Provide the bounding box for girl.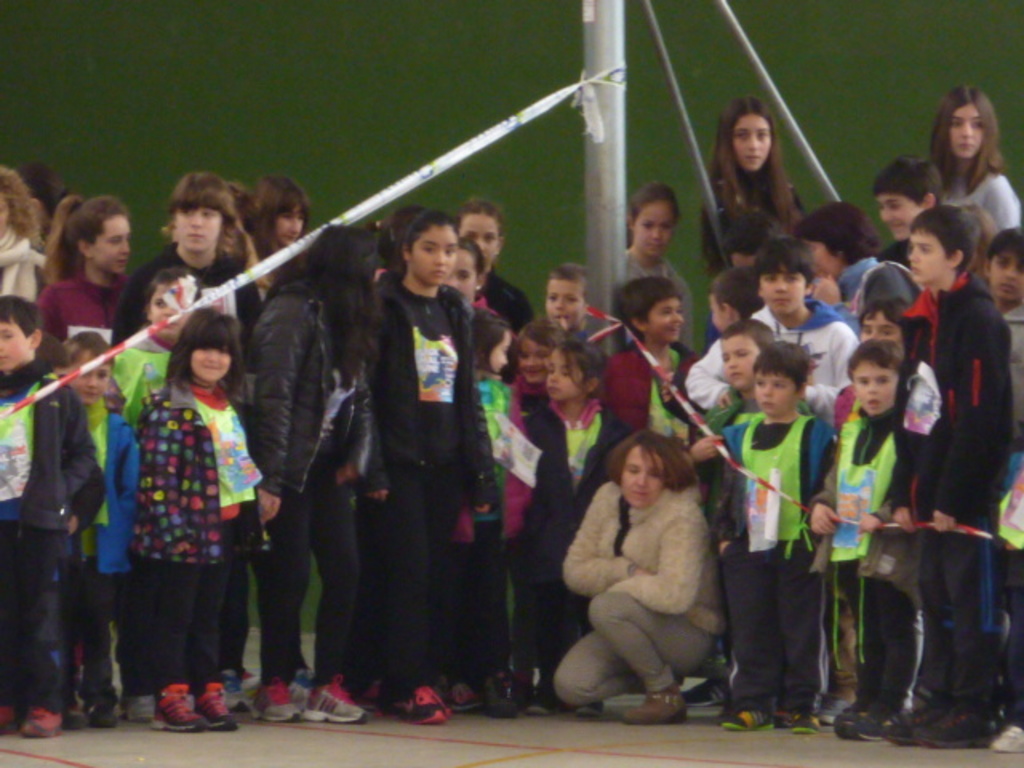
locate(464, 307, 517, 717).
